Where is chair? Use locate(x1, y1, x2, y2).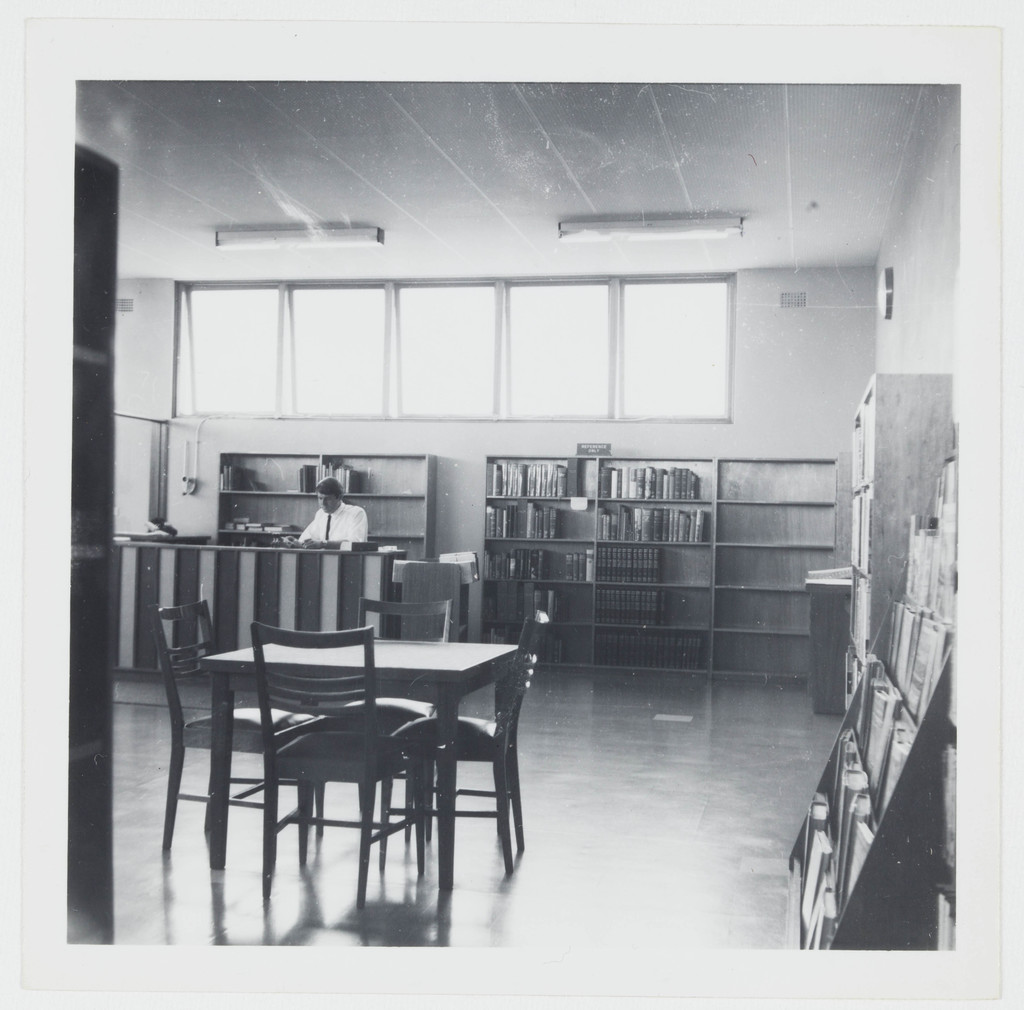
locate(145, 601, 308, 884).
